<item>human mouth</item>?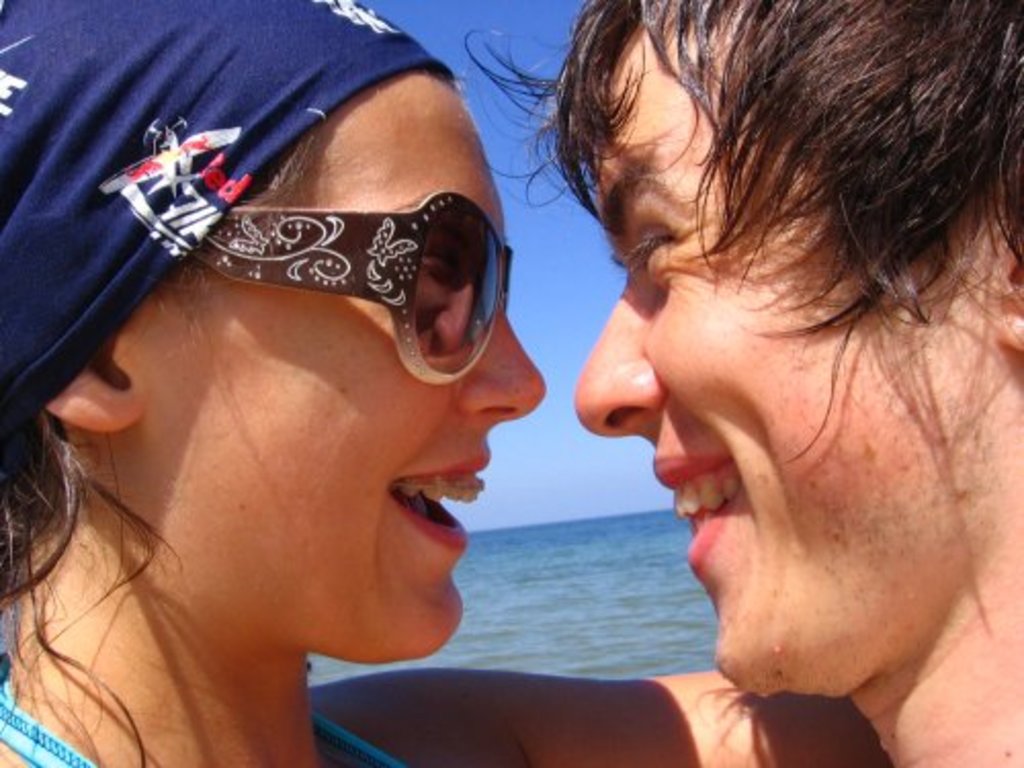
(647,453,737,555)
